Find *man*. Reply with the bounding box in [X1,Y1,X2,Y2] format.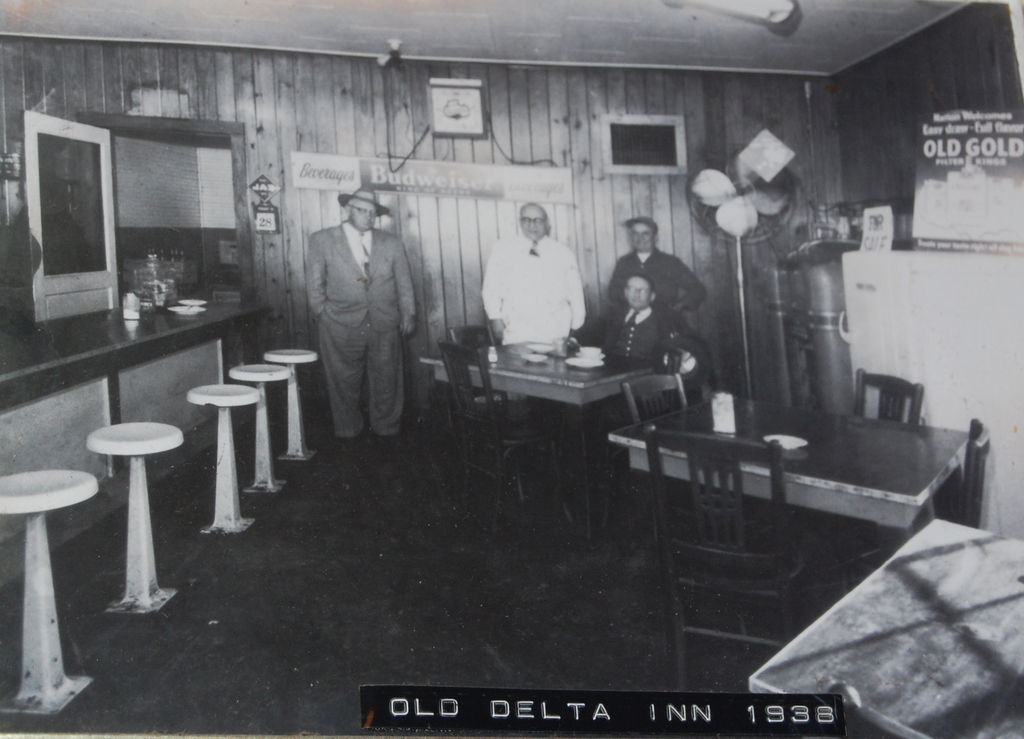
[604,216,712,315].
